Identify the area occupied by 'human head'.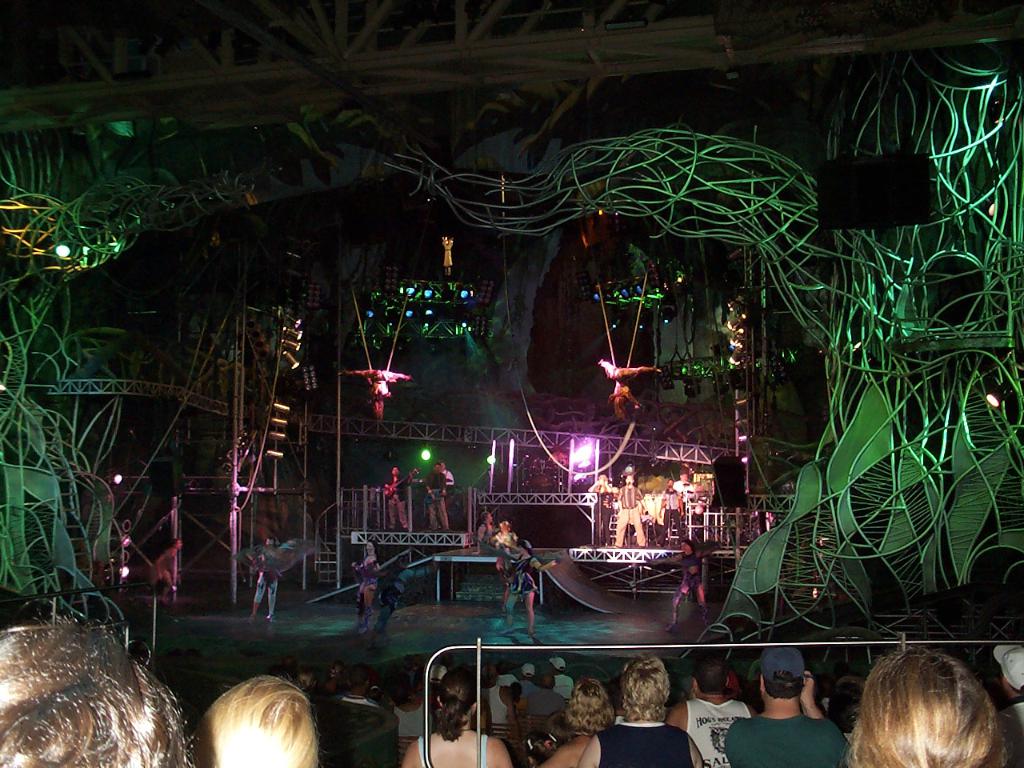
Area: select_region(824, 682, 864, 730).
